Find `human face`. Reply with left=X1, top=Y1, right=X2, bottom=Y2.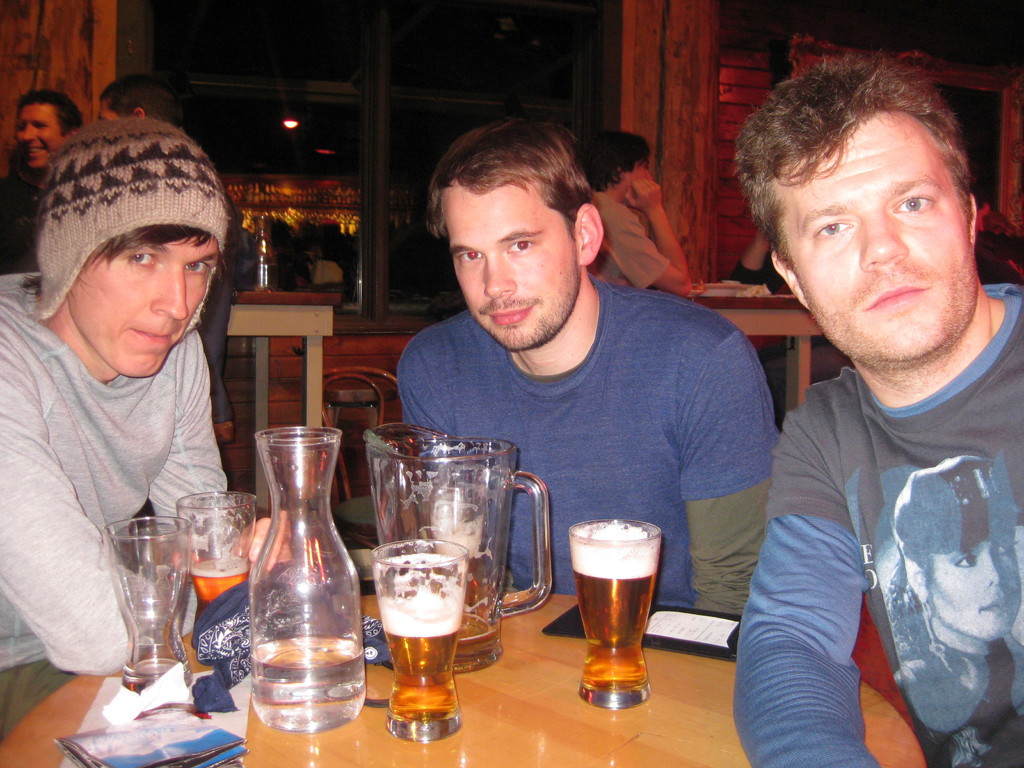
left=777, top=121, right=973, bottom=356.
